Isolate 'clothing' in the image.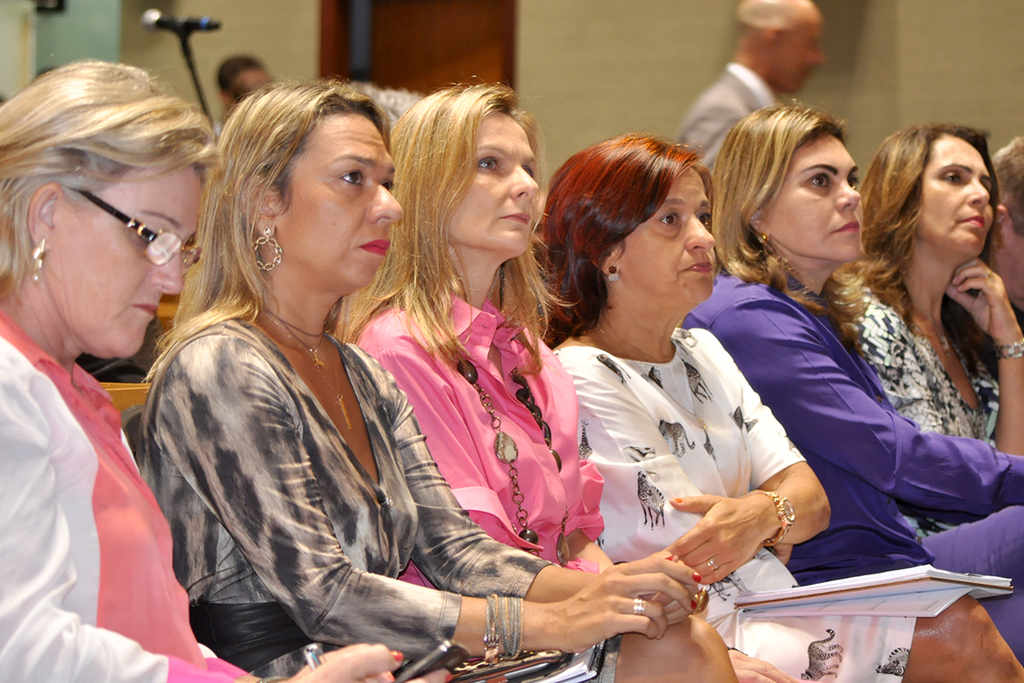
Isolated region: bbox=[140, 292, 620, 682].
